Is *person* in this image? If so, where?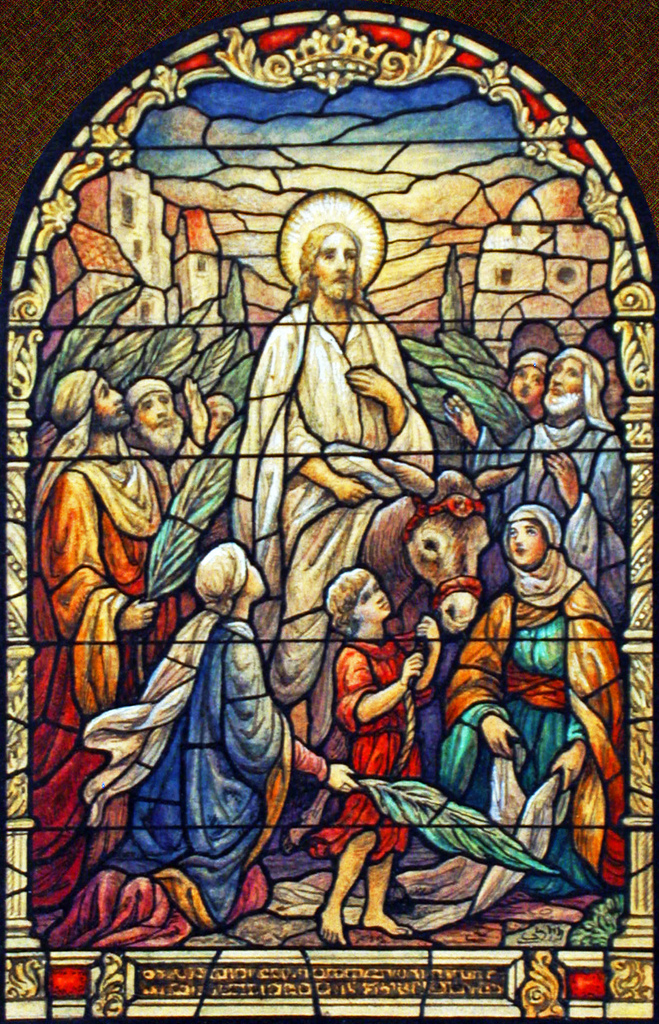
Yes, at crop(434, 502, 621, 895).
